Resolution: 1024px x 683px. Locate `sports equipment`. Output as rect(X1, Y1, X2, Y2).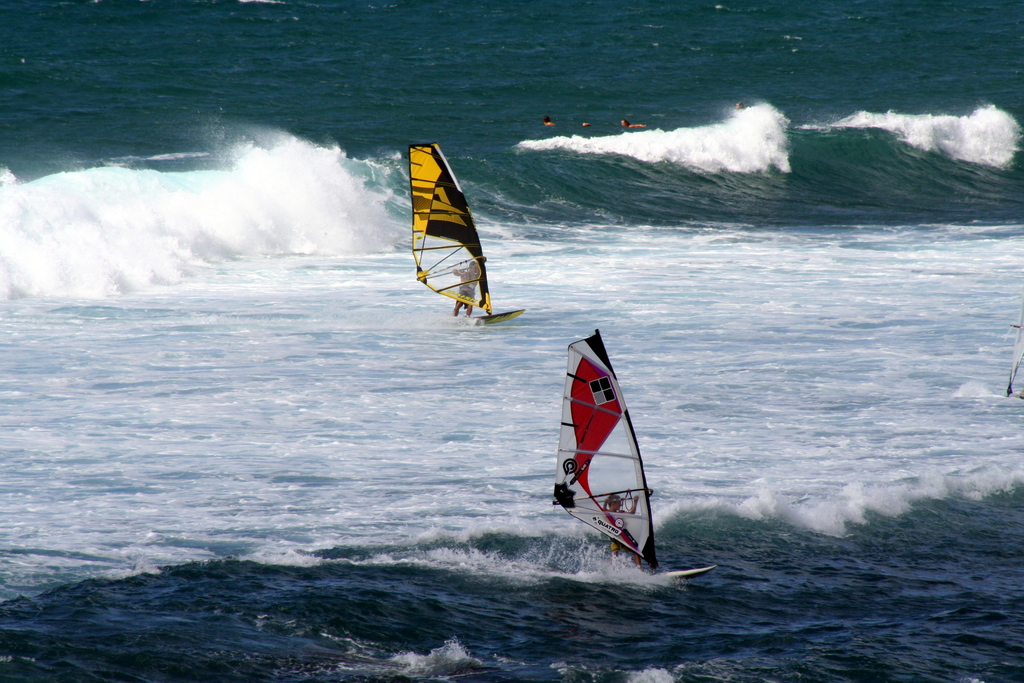
rect(546, 338, 708, 586).
